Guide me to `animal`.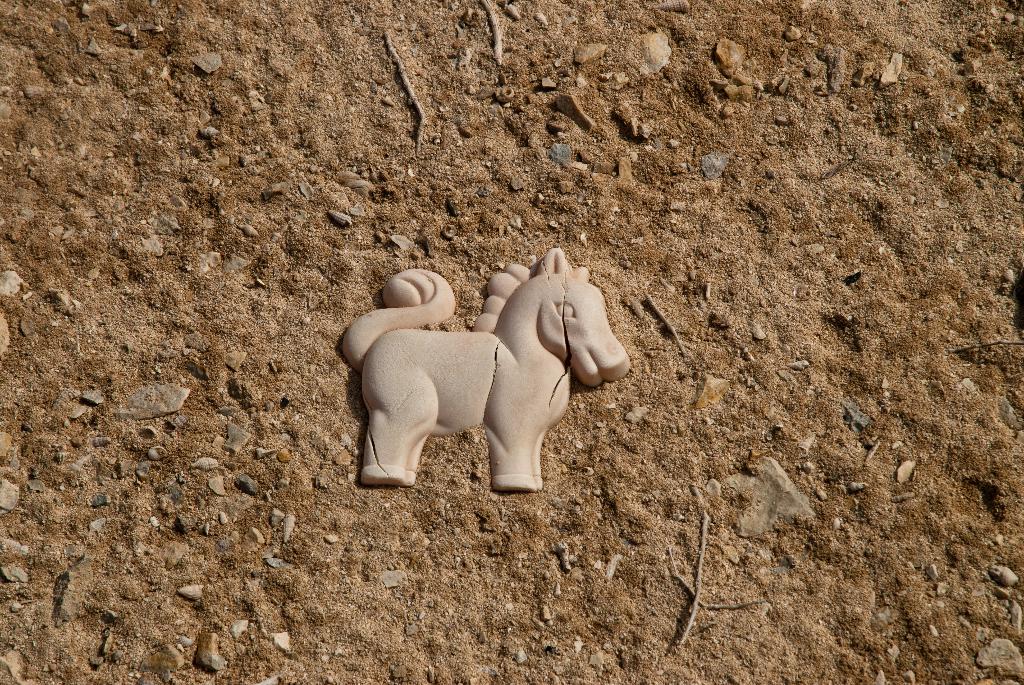
Guidance: [342, 246, 633, 497].
